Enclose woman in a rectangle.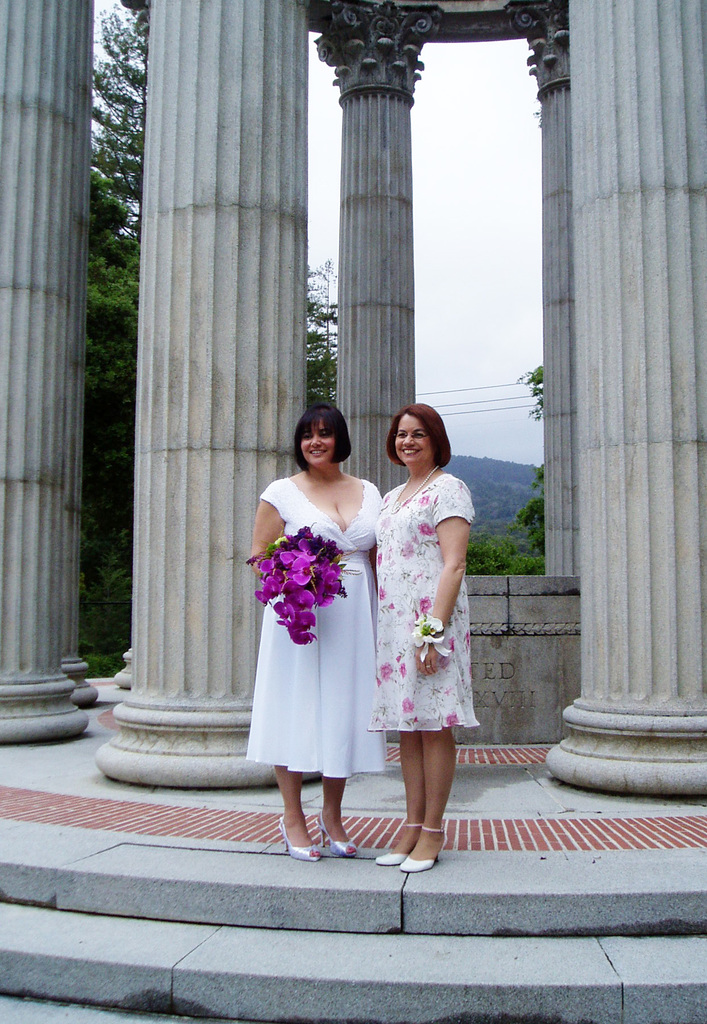
370/406/485/868.
